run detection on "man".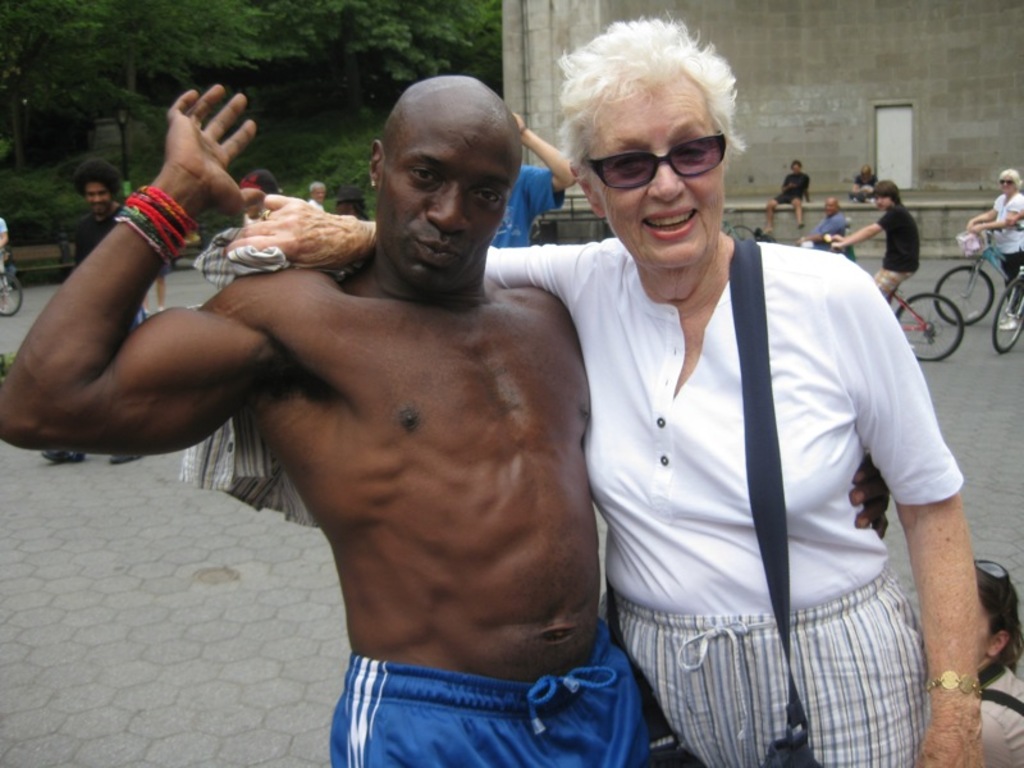
Result: left=760, top=160, right=809, bottom=232.
